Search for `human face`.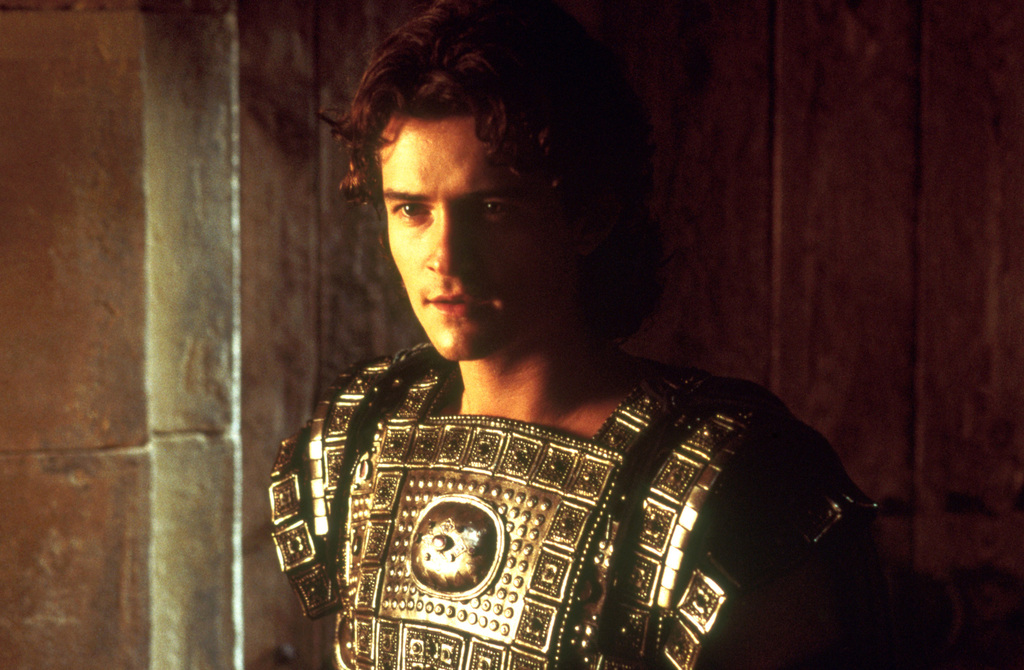
Found at <region>382, 121, 578, 359</region>.
